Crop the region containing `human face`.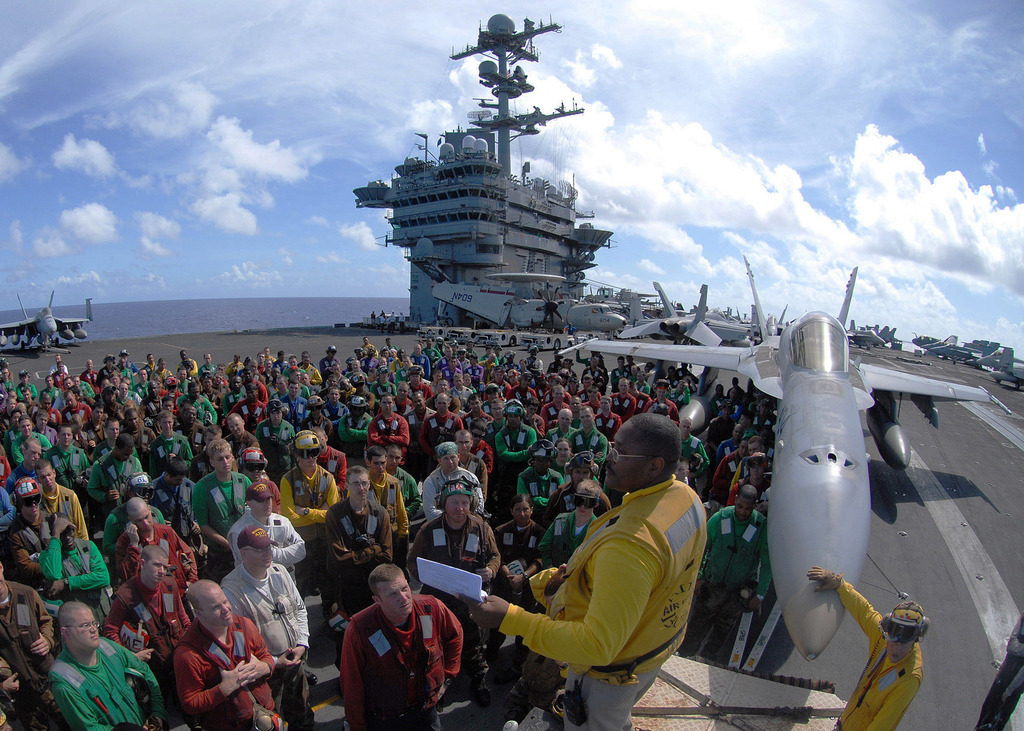
Crop region: <box>40,395,51,411</box>.
